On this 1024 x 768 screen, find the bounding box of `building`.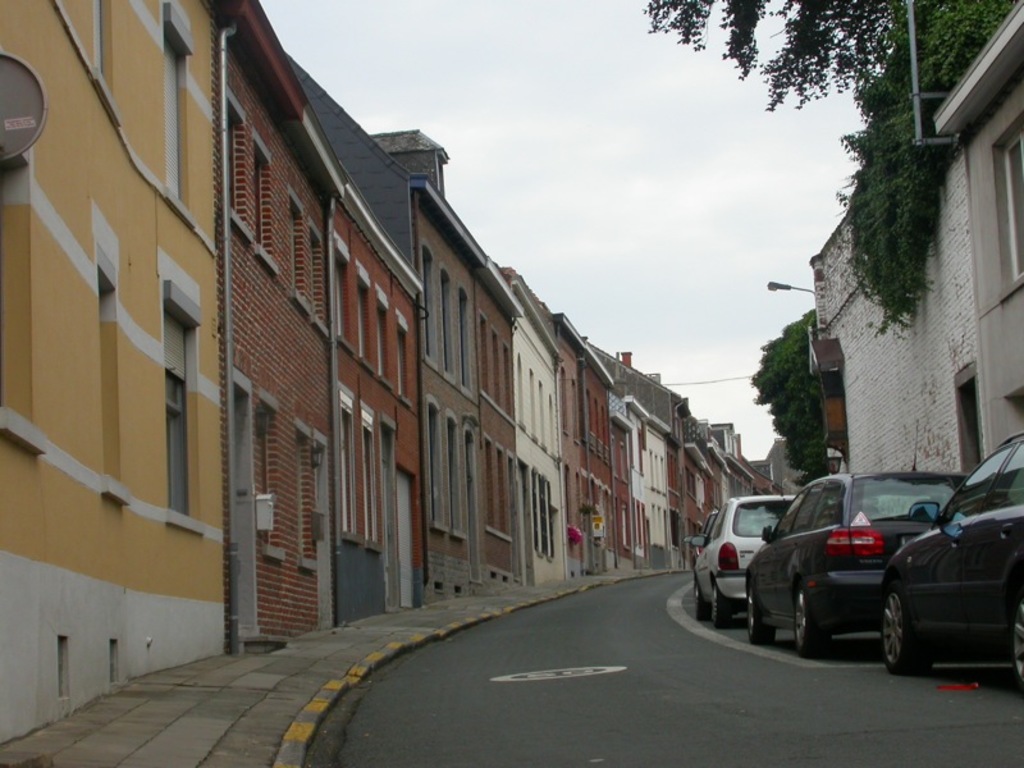
Bounding box: select_region(814, 0, 1023, 517).
